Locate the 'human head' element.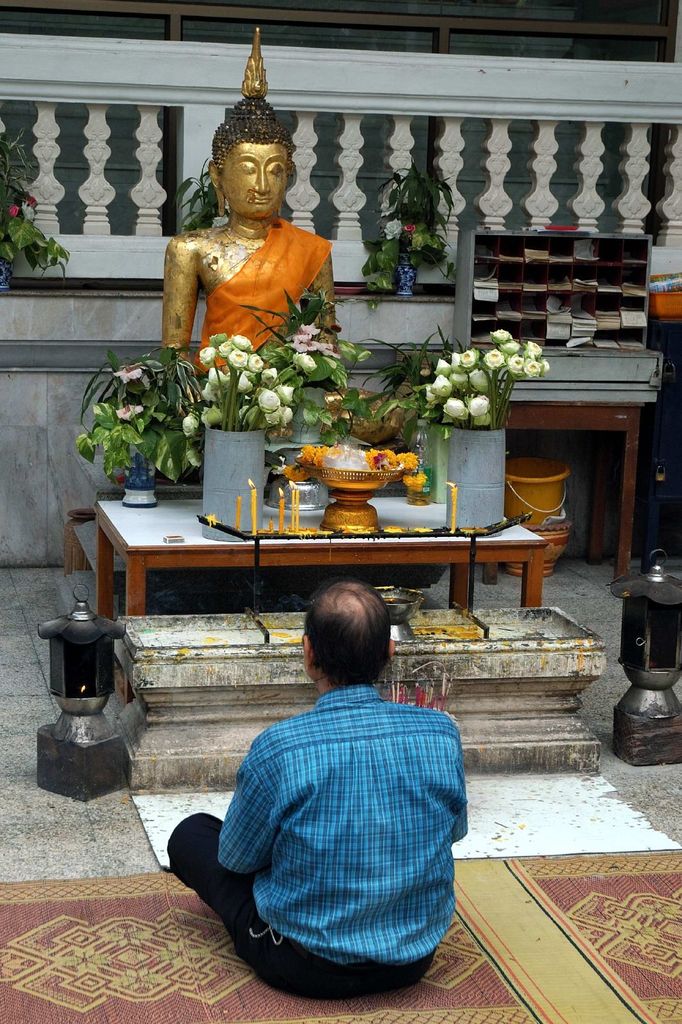
Element bbox: rect(205, 97, 293, 225).
